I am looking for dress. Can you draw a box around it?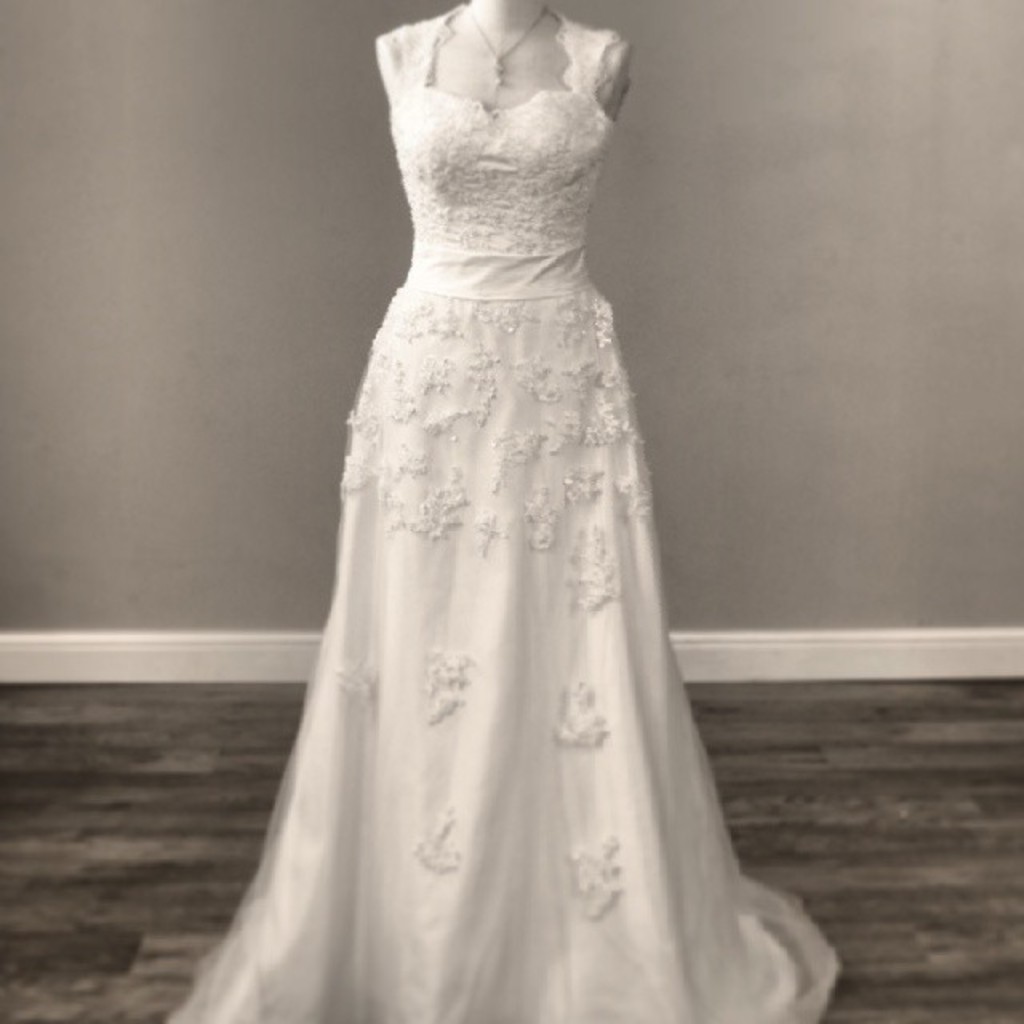
Sure, the bounding box is pyautogui.locateOnScreen(160, 11, 842, 1022).
